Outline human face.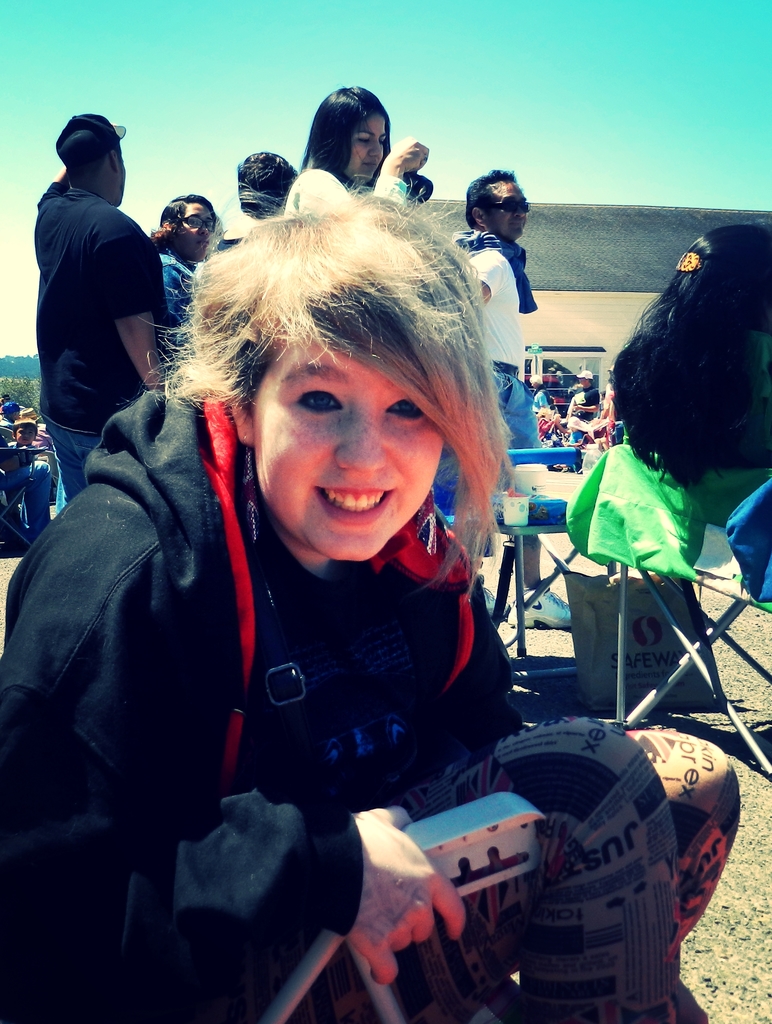
Outline: <bbox>343, 114, 385, 182</bbox>.
